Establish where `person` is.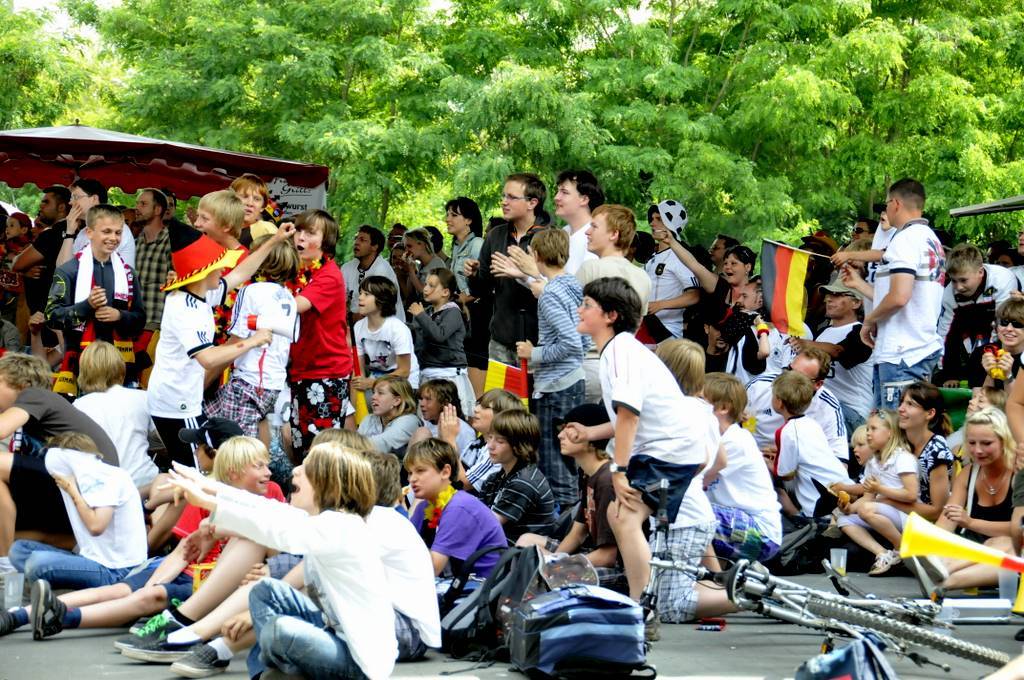
Established at bbox(276, 219, 351, 426).
